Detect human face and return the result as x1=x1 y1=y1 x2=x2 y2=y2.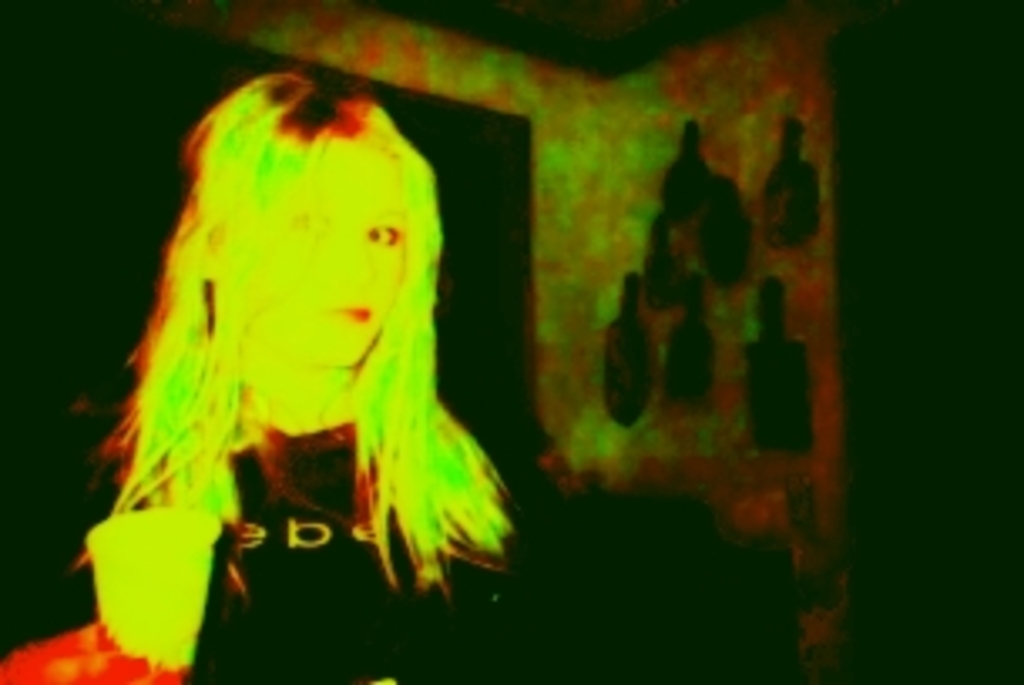
x1=265 y1=141 x2=410 y2=369.
